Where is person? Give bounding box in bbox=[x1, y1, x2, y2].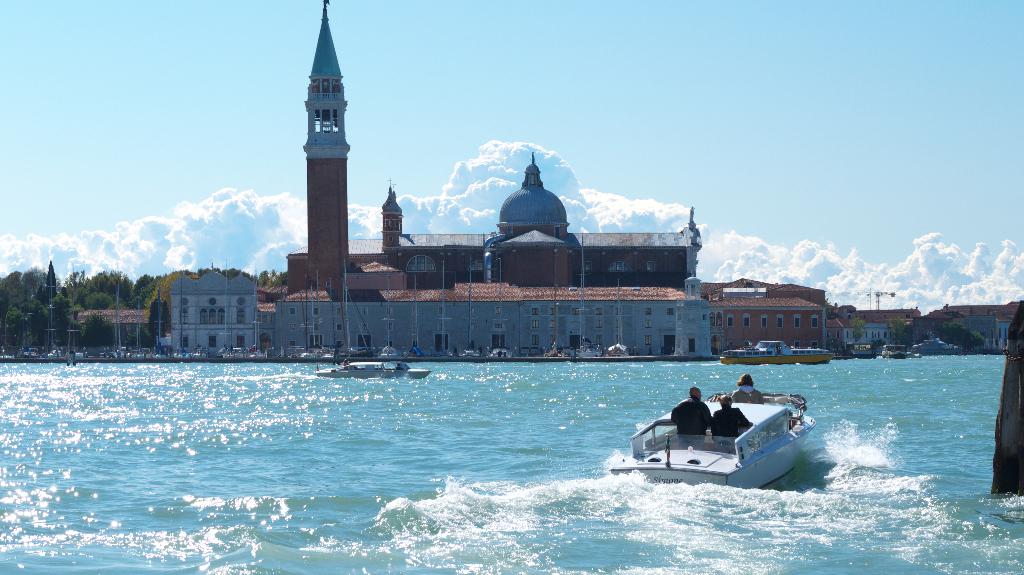
bbox=[668, 383, 709, 450].
